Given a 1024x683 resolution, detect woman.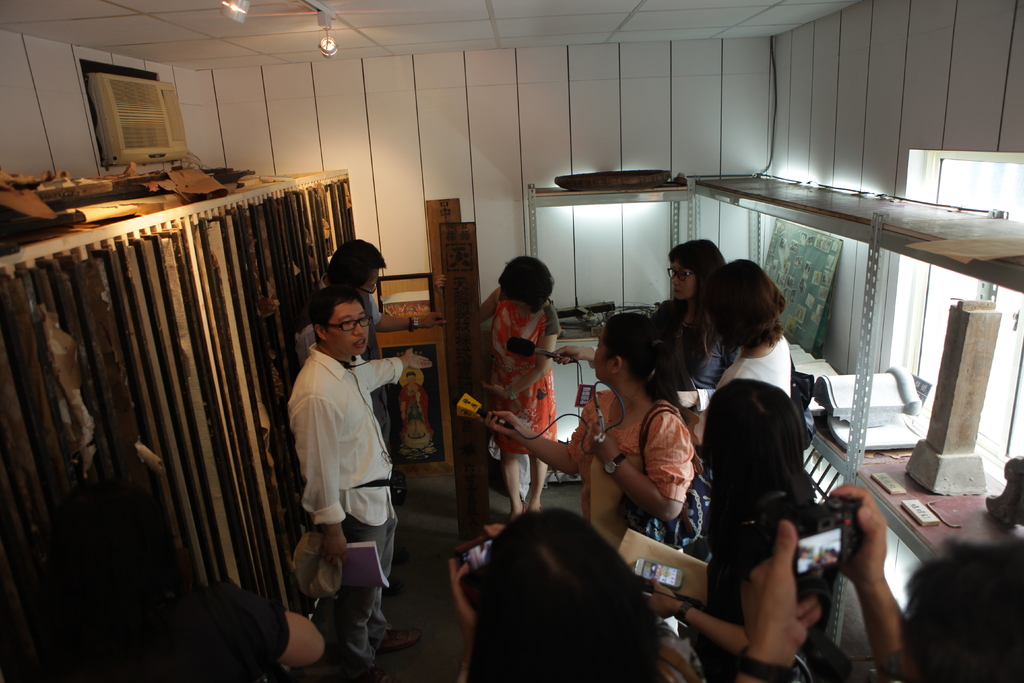
detection(684, 261, 801, 457).
